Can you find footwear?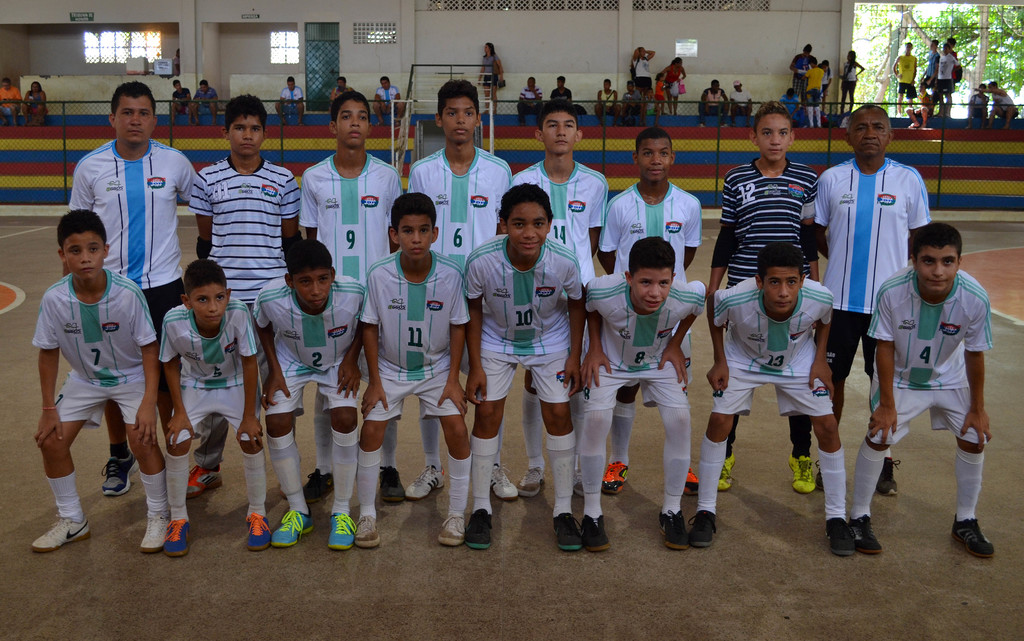
Yes, bounding box: l=246, t=516, r=271, b=549.
